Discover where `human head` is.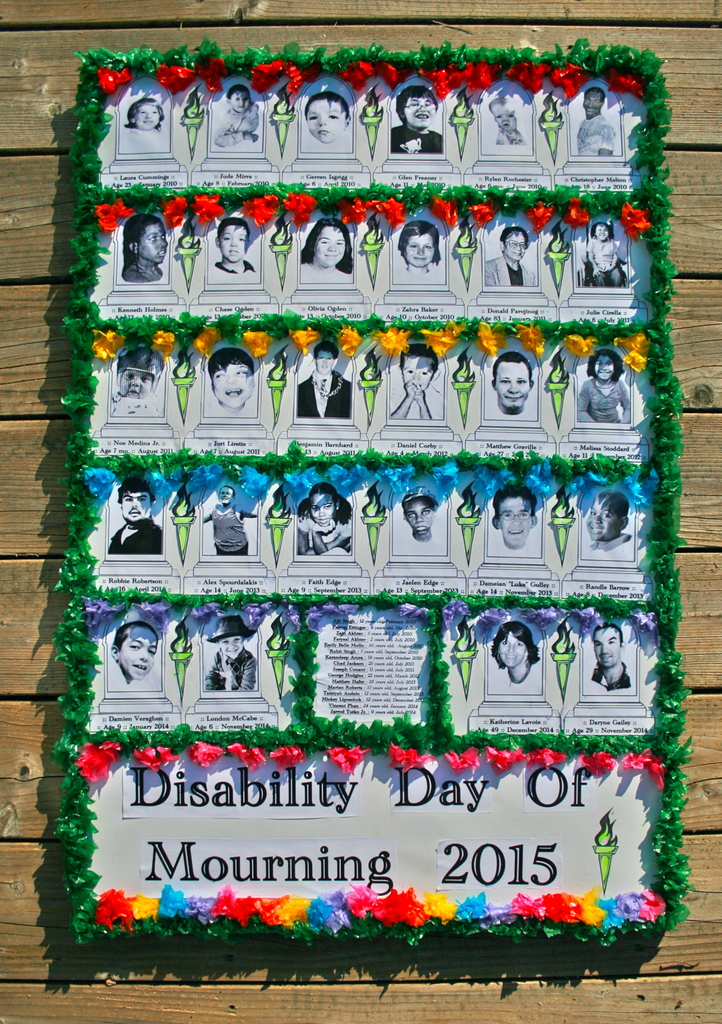
Discovered at <region>212, 616, 243, 657</region>.
